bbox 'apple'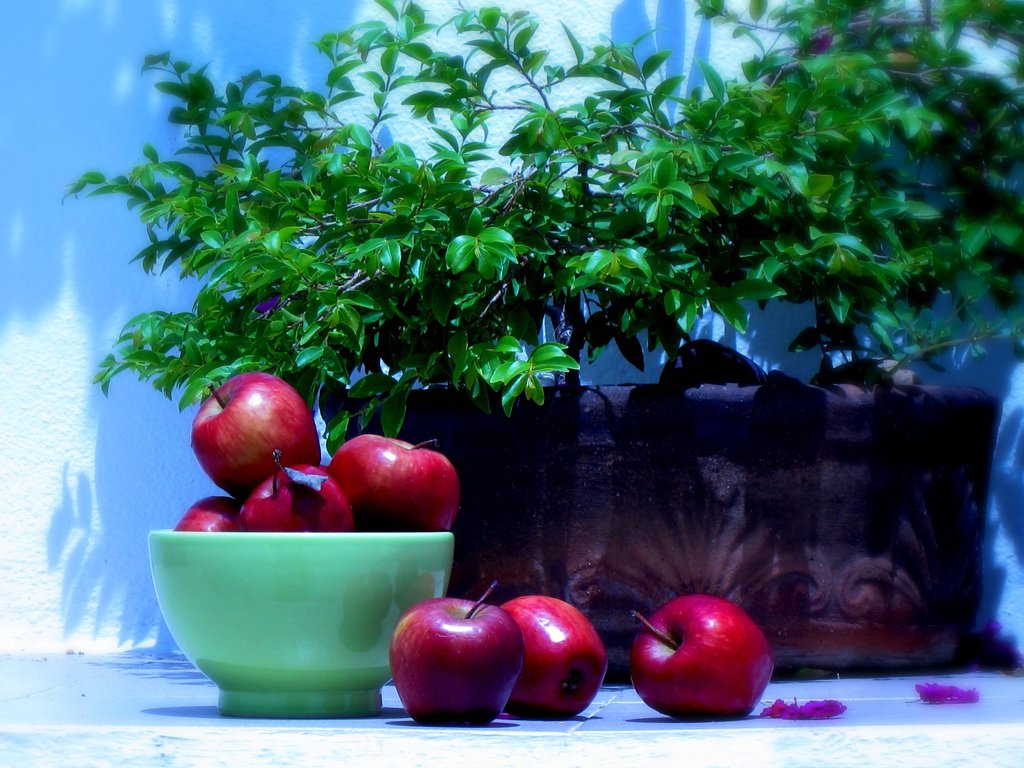
235 450 350 536
